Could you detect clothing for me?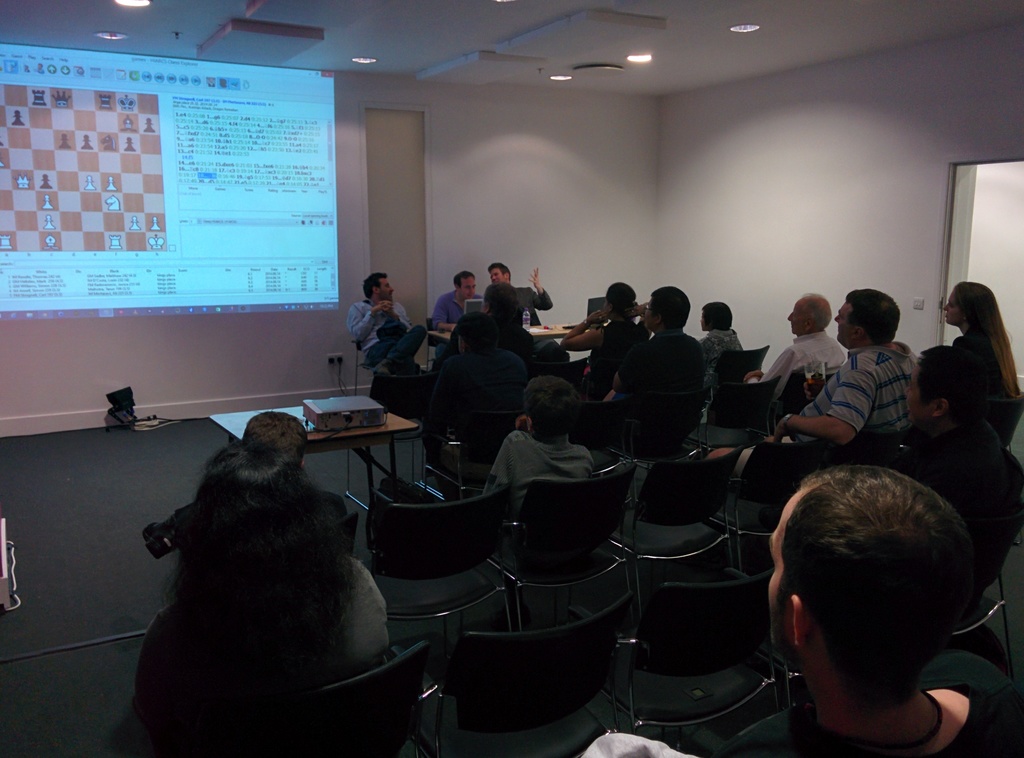
Detection result: 725,653,1023,757.
